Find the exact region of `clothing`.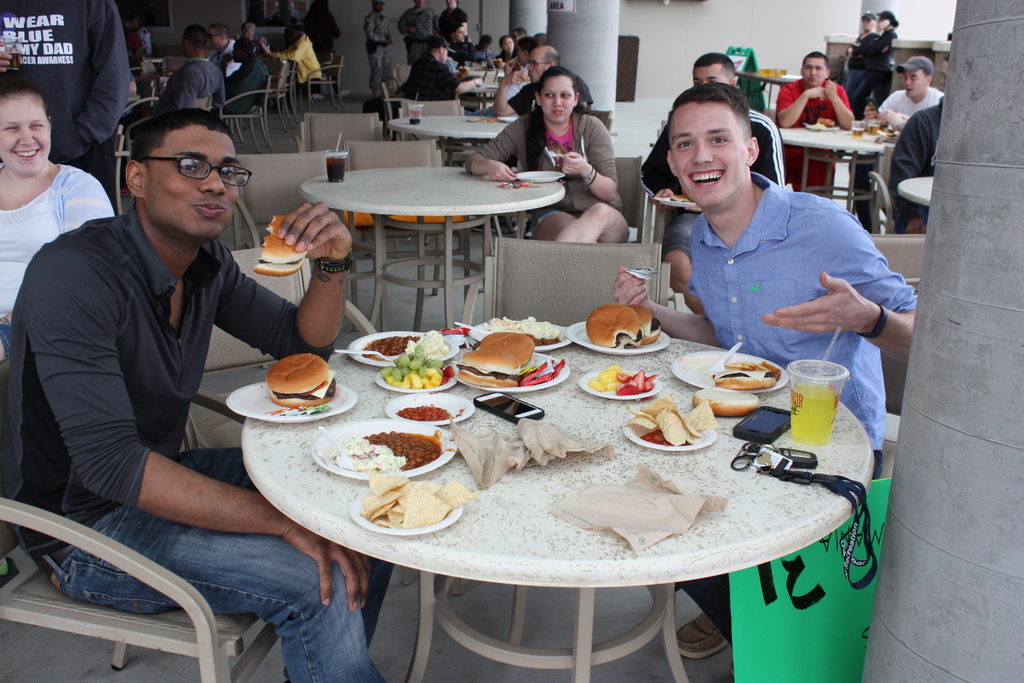
Exact region: <box>680,170,918,452</box>.
